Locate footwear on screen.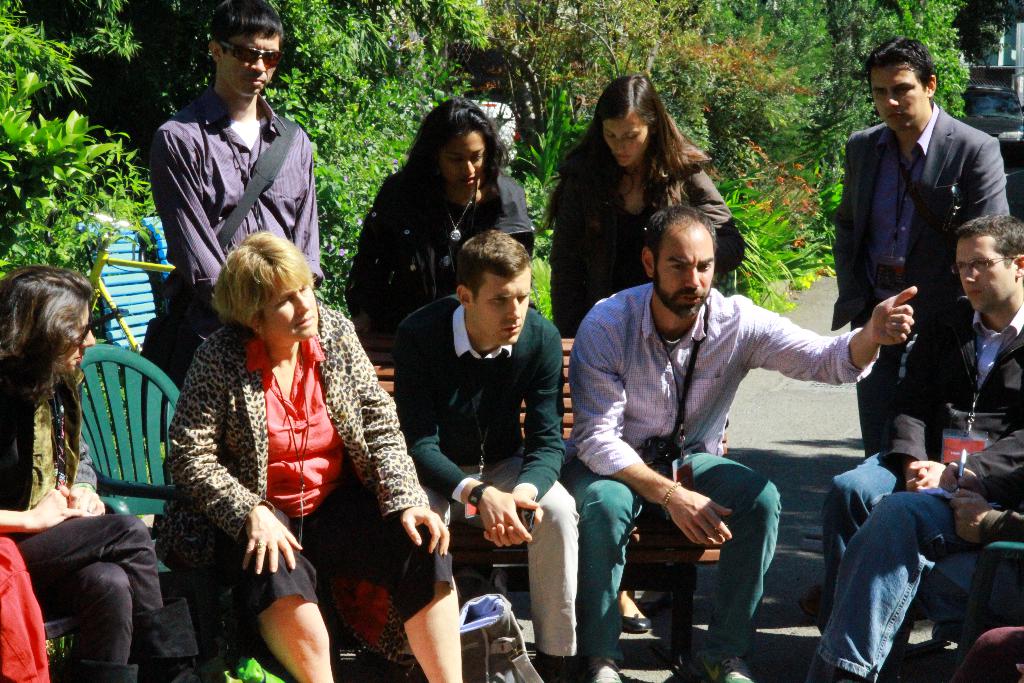
On screen at 617, 614, 658, 633.
